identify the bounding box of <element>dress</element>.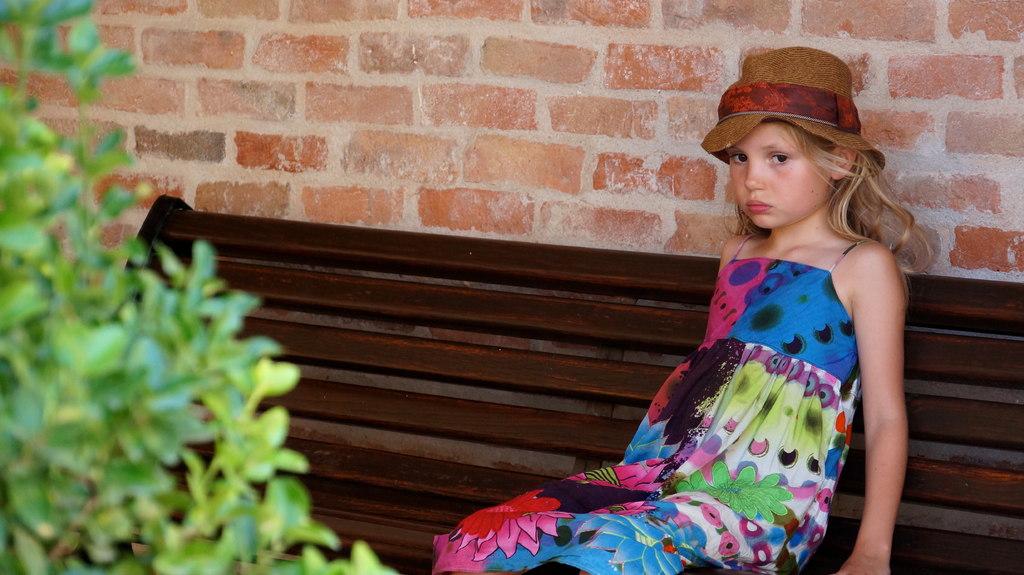
rect(430, 233, 892, 574).
